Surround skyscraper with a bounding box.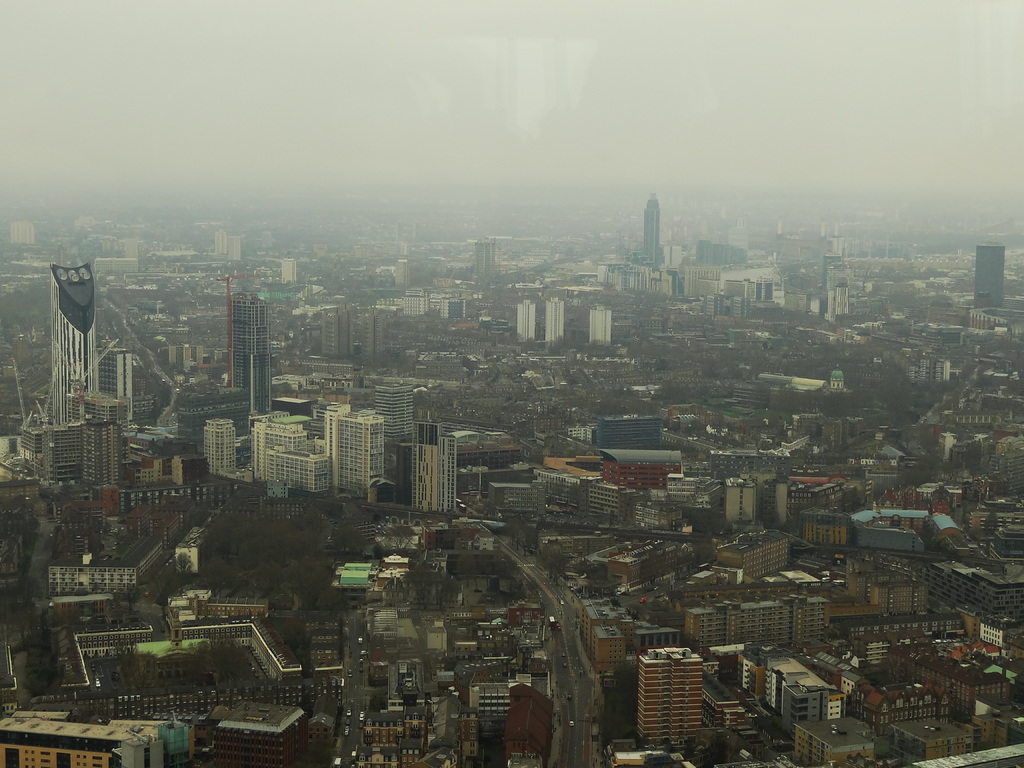
bbox(476, 239, 495, 289).
